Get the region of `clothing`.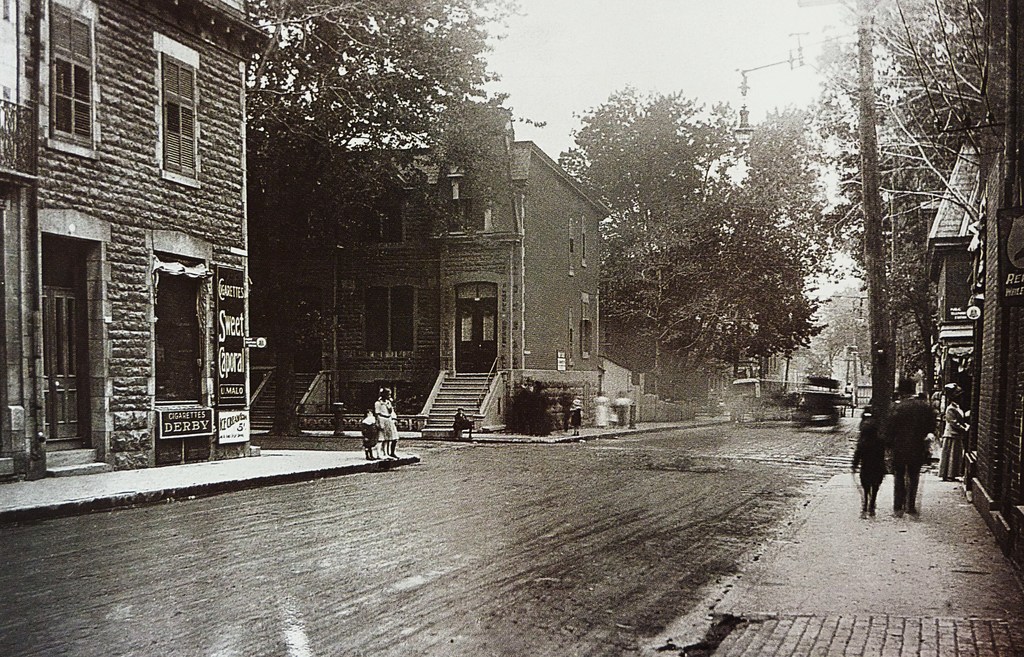
bbox=(873, 403, 947, 517).
